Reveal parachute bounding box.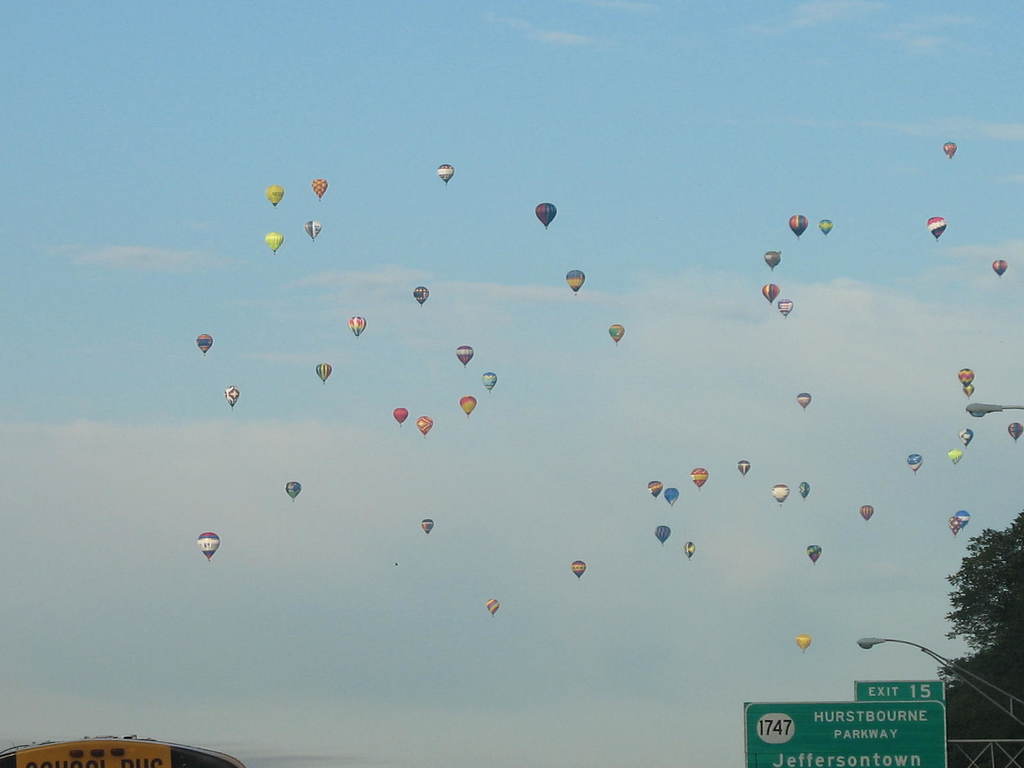
Revealed: bbox=[799, 479, 812, 500].
